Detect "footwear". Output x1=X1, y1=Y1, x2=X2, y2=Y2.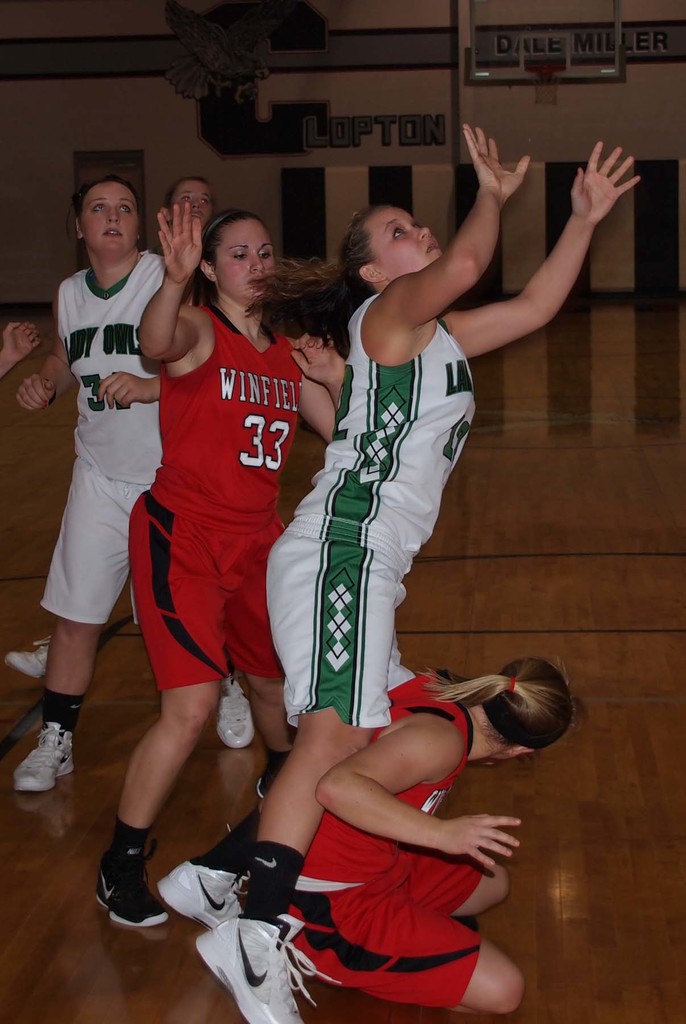
x1=10, y1=722, x2=72, y2=787.
